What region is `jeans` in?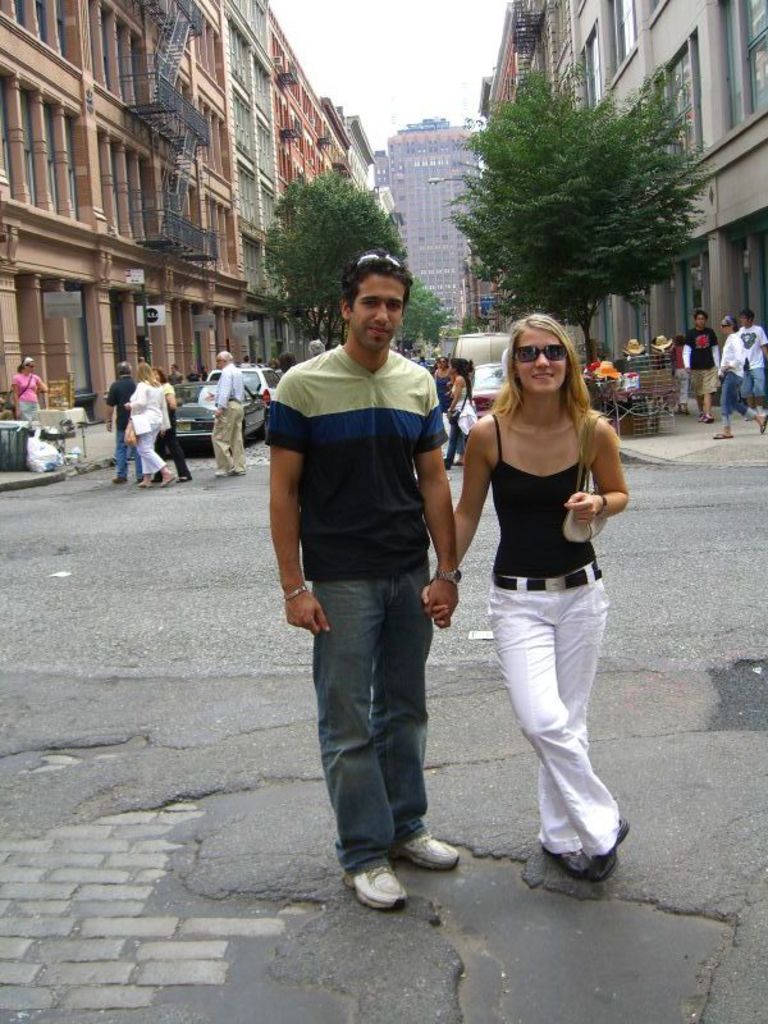
left=445, top=430, right=470, bottom=463.
